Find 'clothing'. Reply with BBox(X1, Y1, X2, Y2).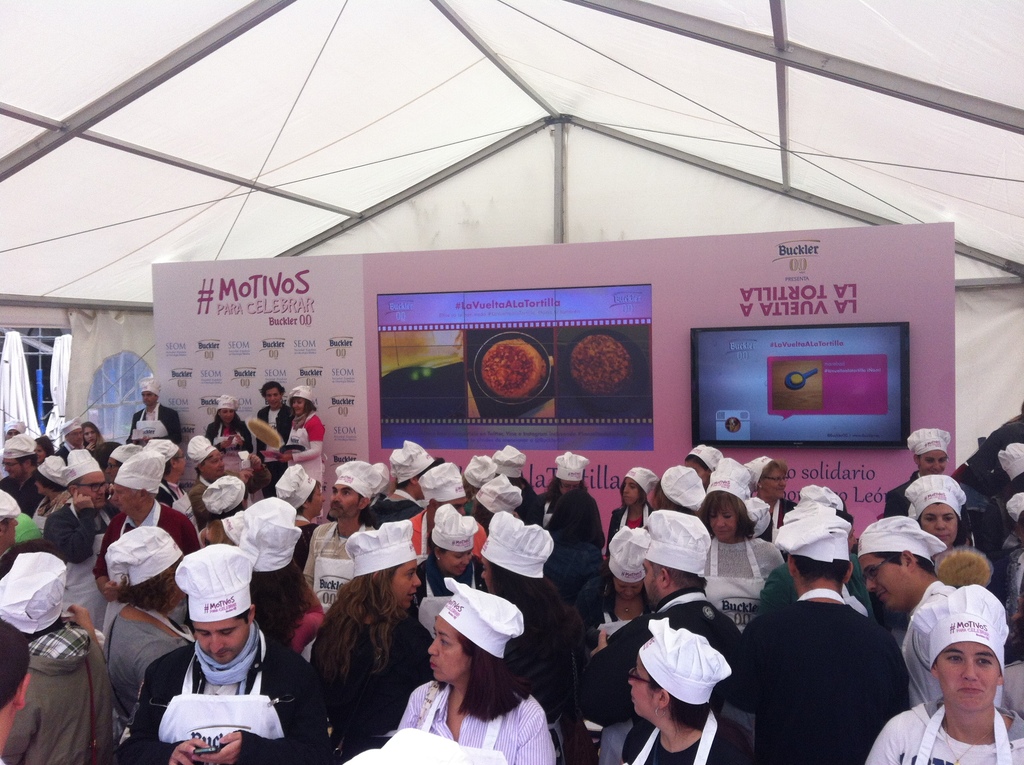
BBox(865, 698, 1023, 764).
